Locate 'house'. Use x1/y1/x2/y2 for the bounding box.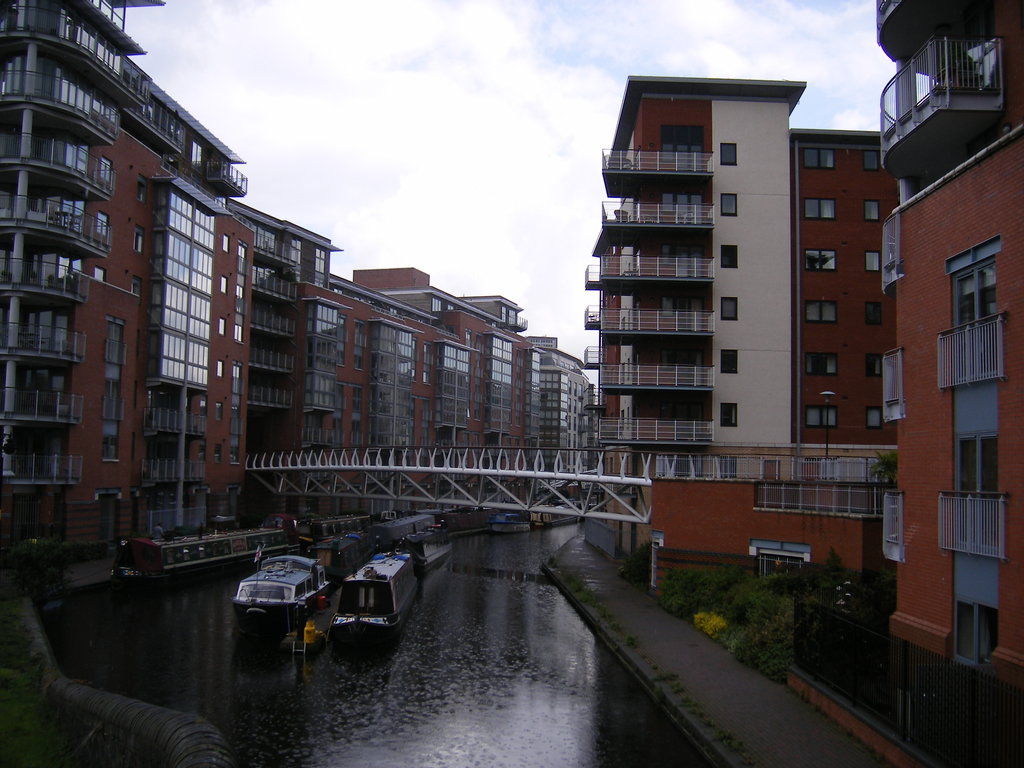
531/332/592/498.
